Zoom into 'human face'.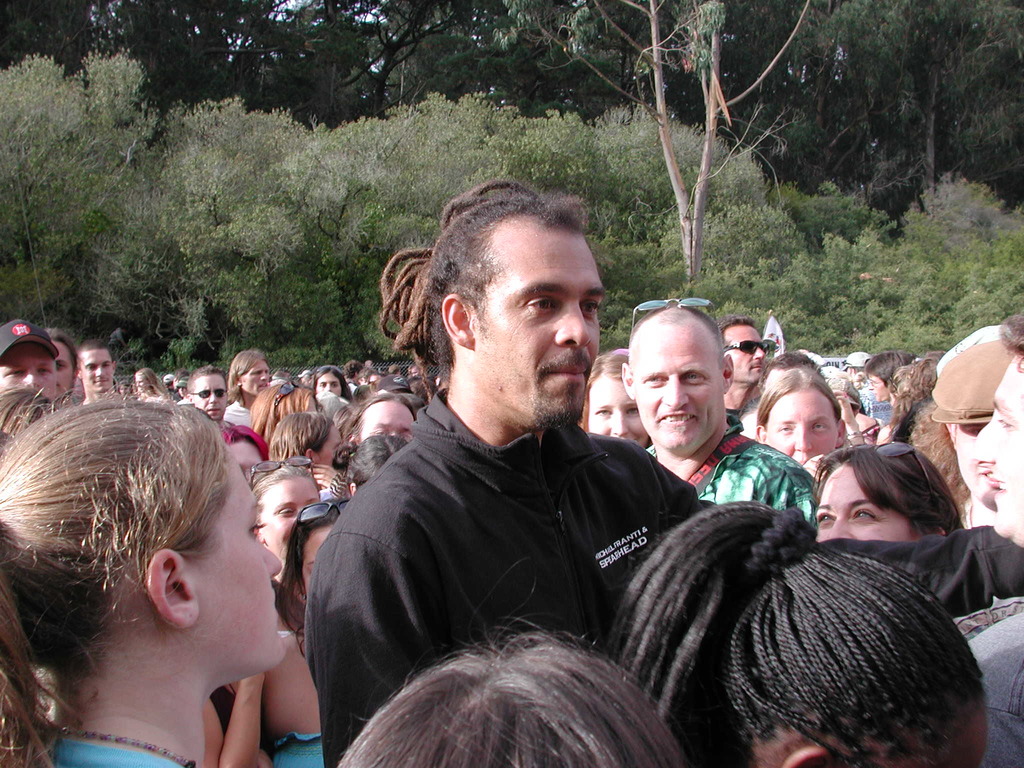
Zoom target: l=762, t=393, r=841, b=467.
